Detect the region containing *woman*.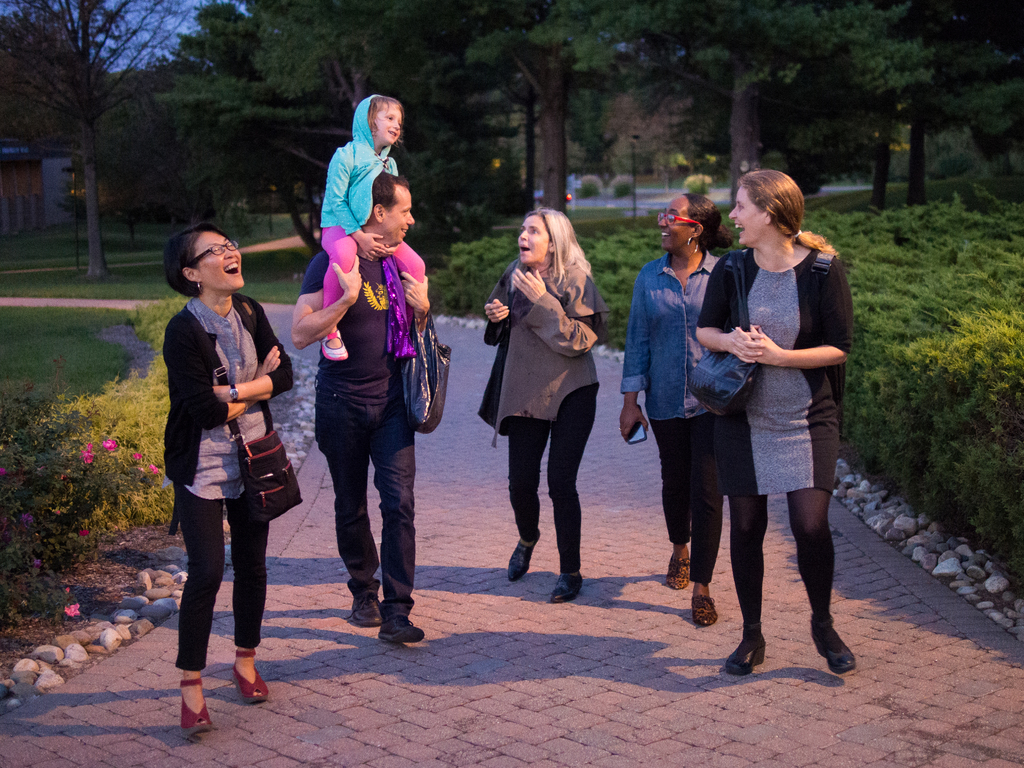
(left=482, top=223, right=605, bottom=597).
